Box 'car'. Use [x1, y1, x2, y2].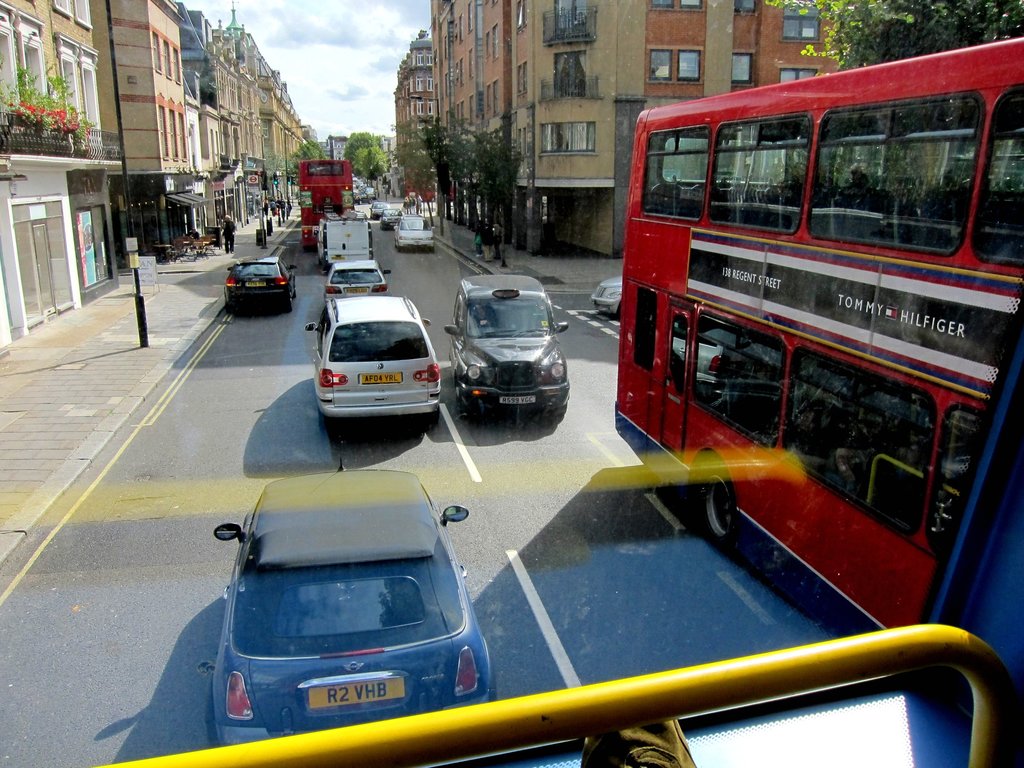
[308, 300, 451, 451].
